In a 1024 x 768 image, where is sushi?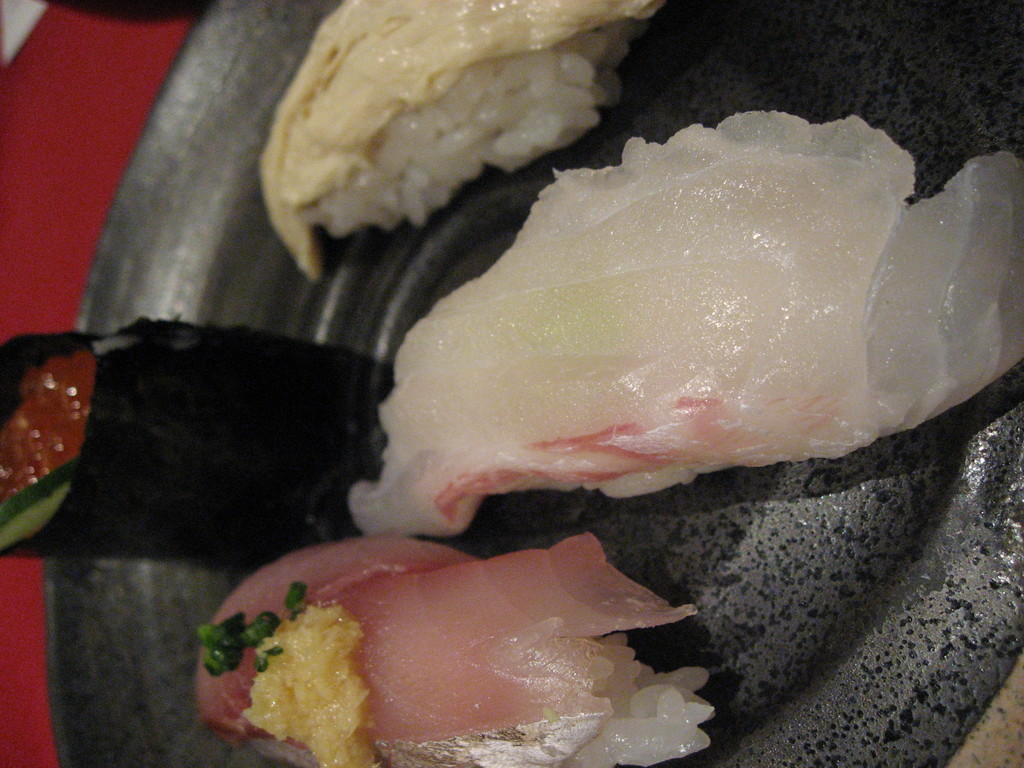
bbox=(257, 7, 651, 268).
